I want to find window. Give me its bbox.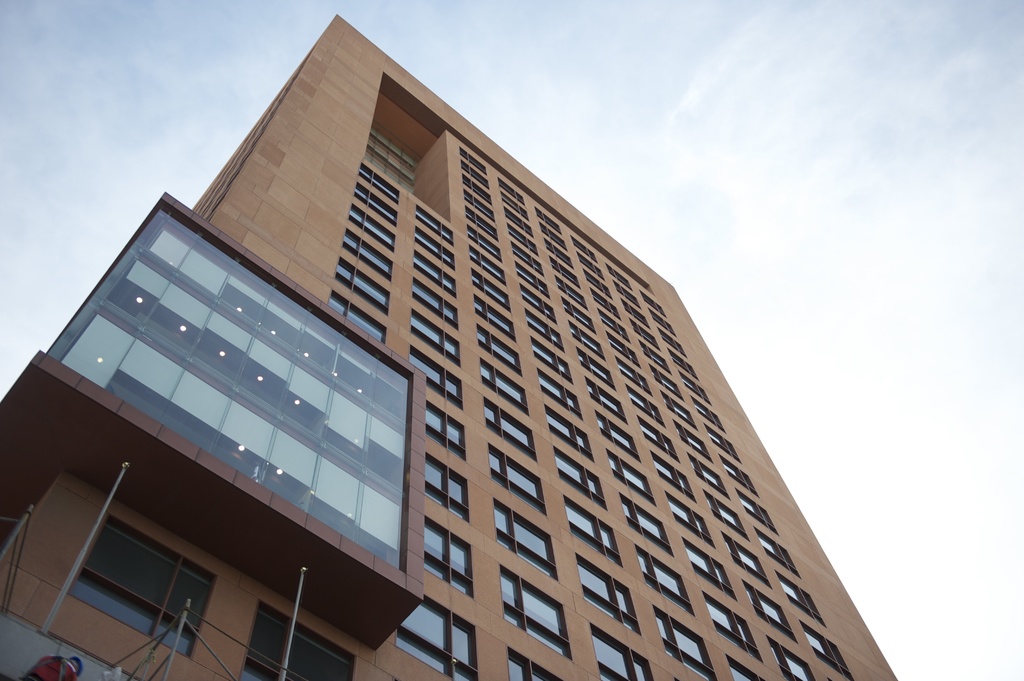
bbox(331, 289, 387, 342).
